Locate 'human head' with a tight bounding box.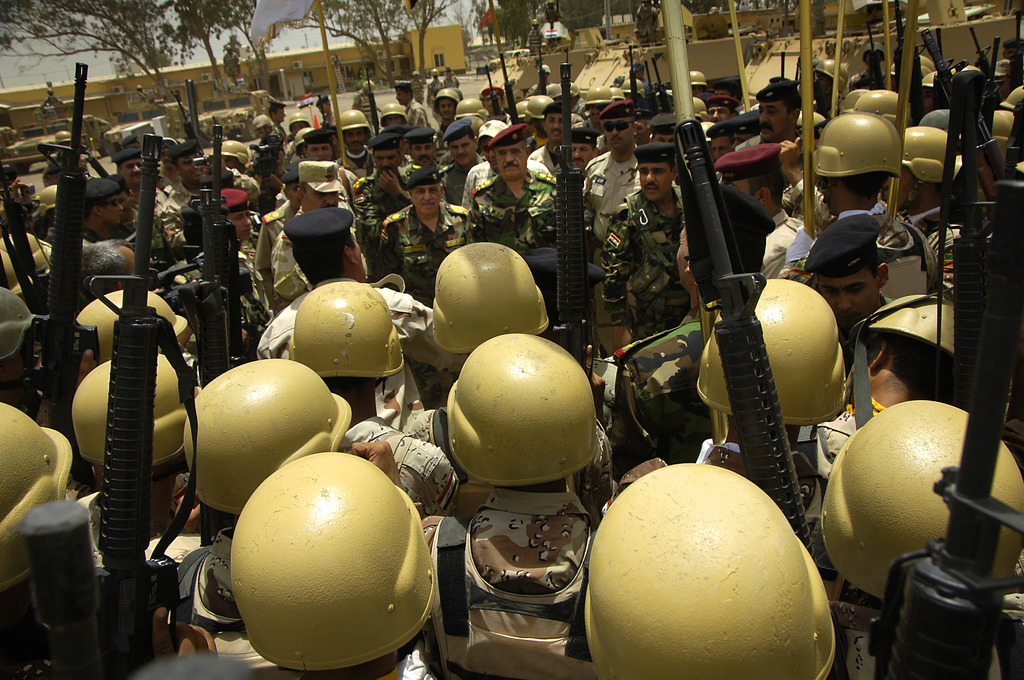
<box>712,149,789,216</box>.
